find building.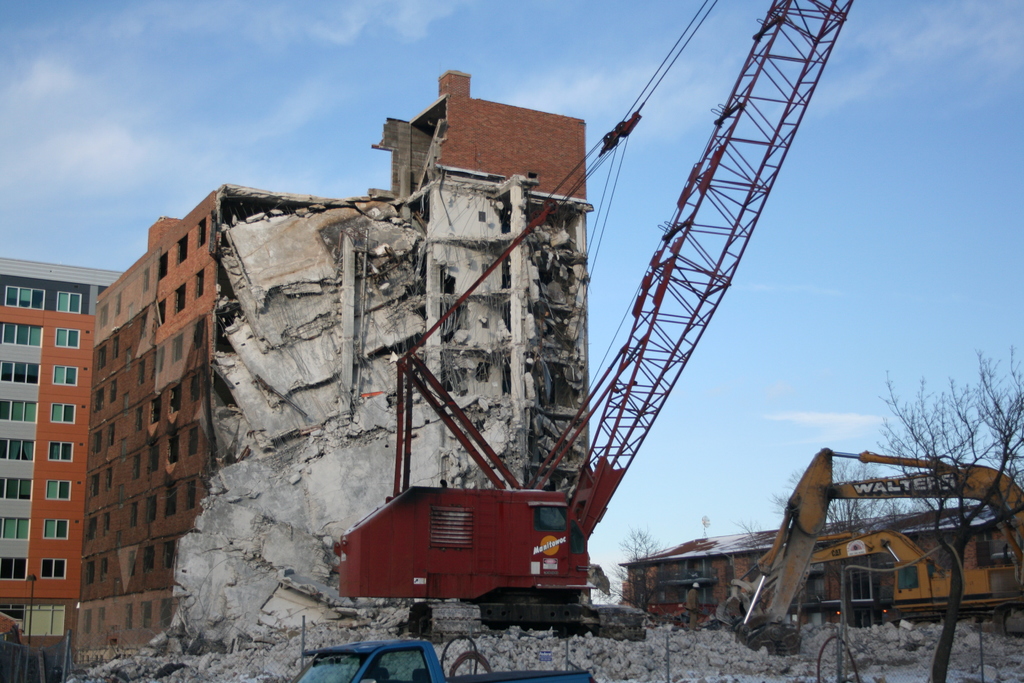
619:514:995:625.
